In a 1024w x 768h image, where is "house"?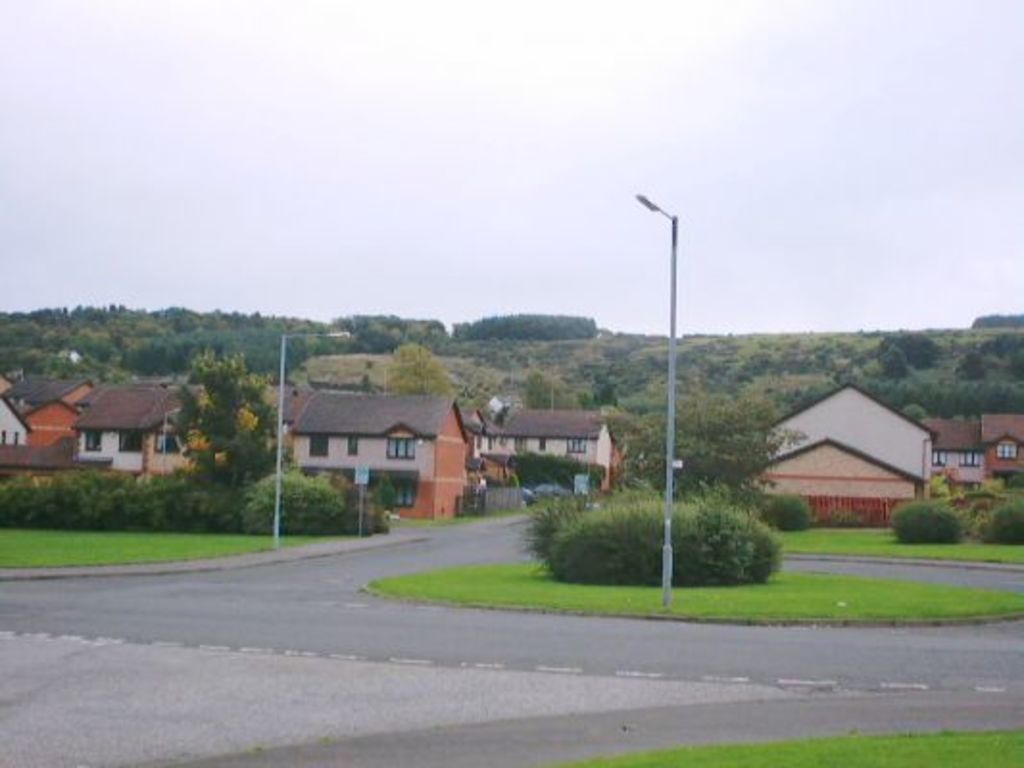
[0,390,35,468].
